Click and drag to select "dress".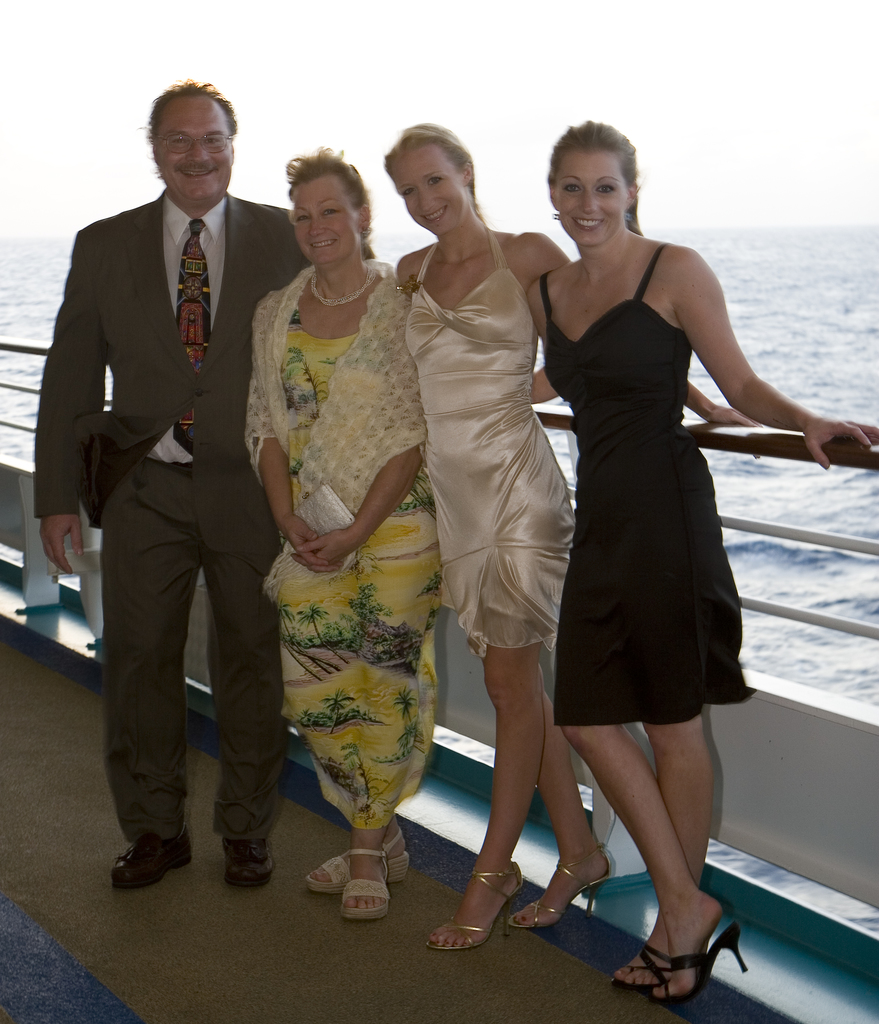
Selection: (261,307,439,833).
